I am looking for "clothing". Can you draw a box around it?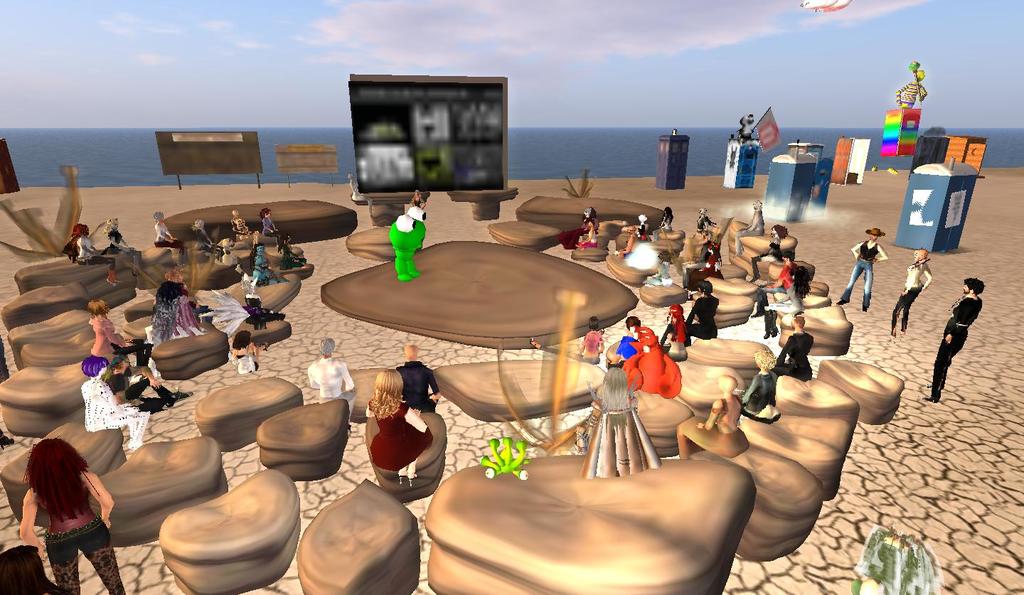
Sure, the bounding box is bbox(153, 222, 186, 257).
